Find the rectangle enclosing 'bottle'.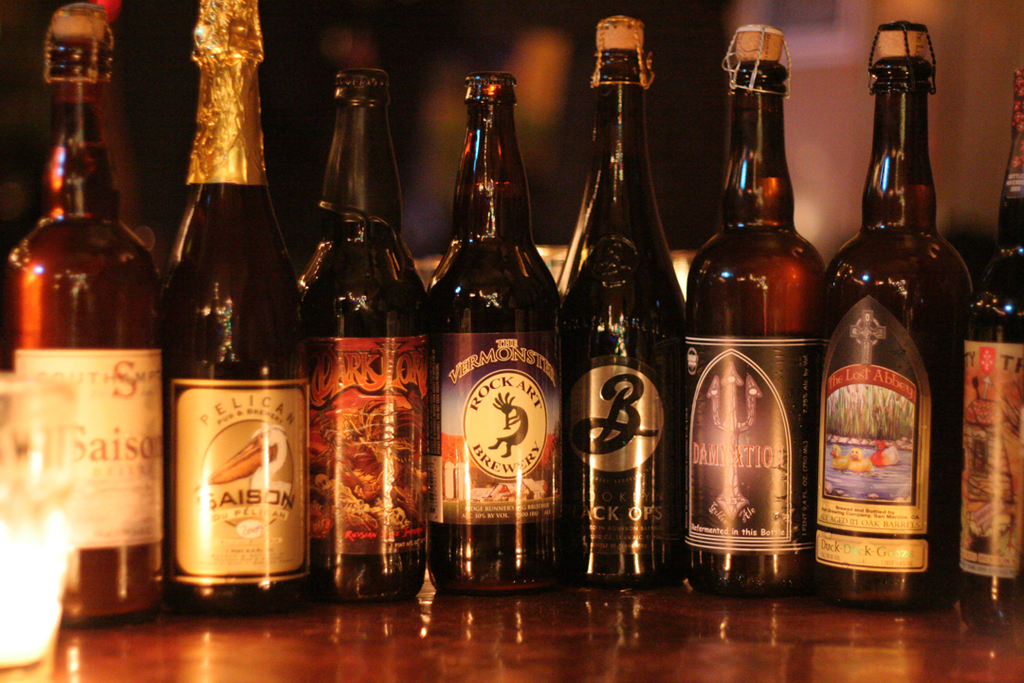
region(159, 0, 316, 617).
